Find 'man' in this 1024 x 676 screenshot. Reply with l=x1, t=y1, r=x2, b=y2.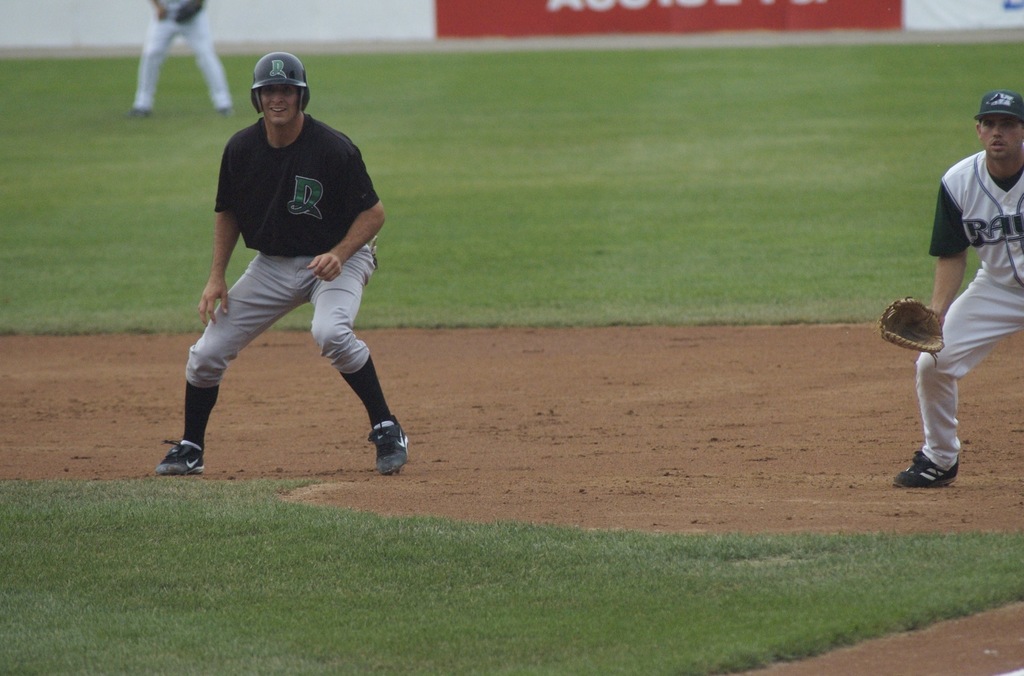
l=150, t=52, r=412, b=469.
